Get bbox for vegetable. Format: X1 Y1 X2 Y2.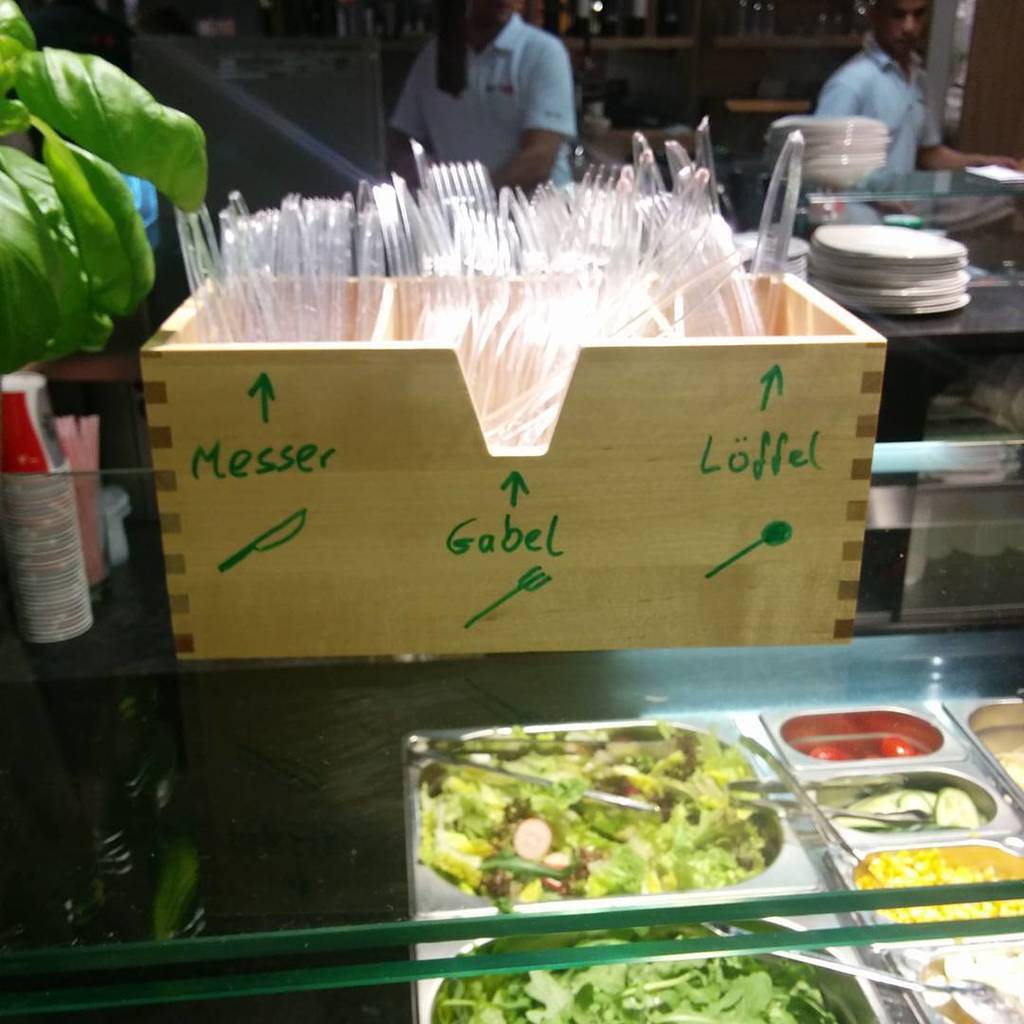
883 737 925 757.
